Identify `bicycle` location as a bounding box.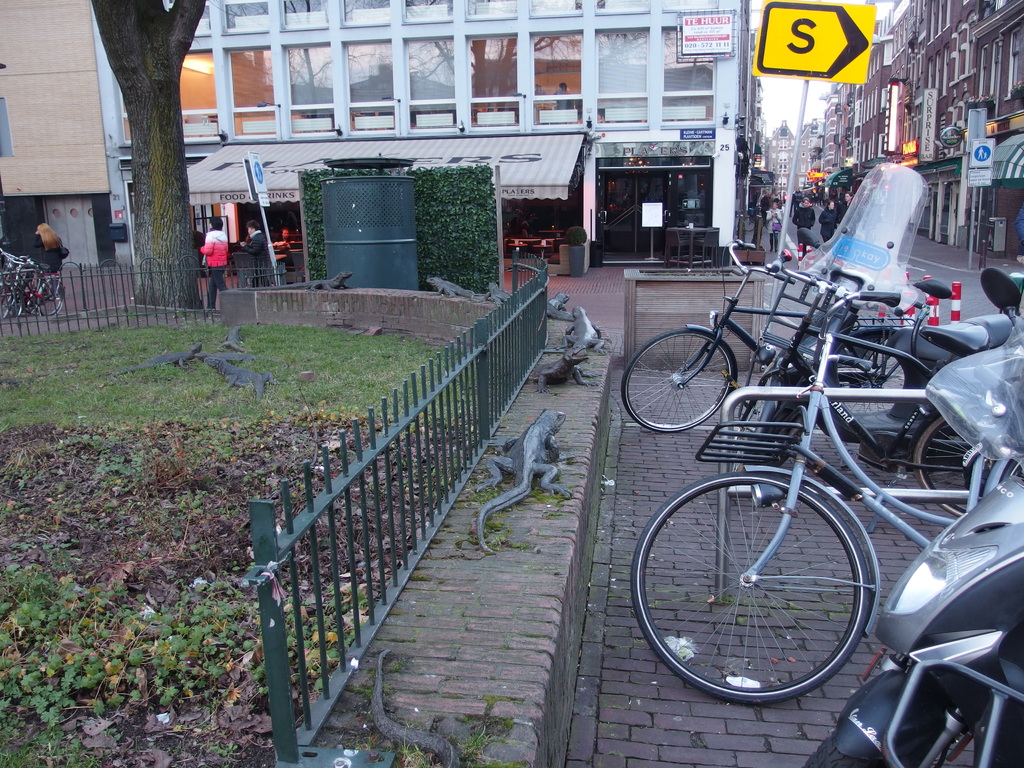
l=621, t=234, r=918, b=439.
